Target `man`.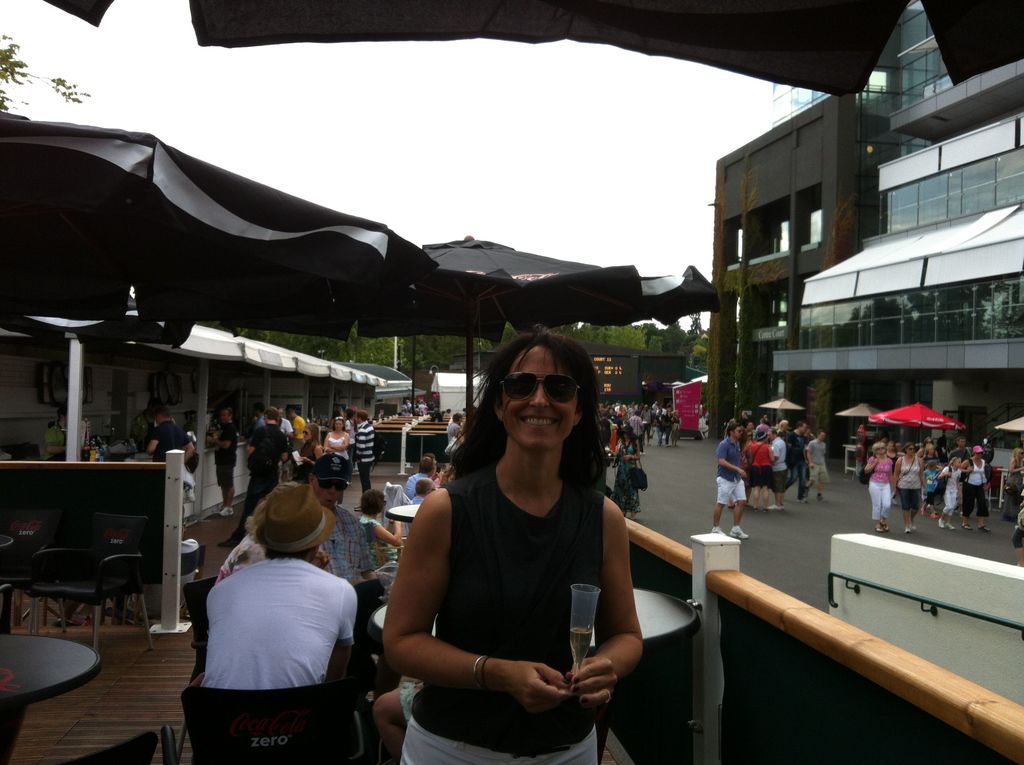
Target region: 768,429,790,512.
